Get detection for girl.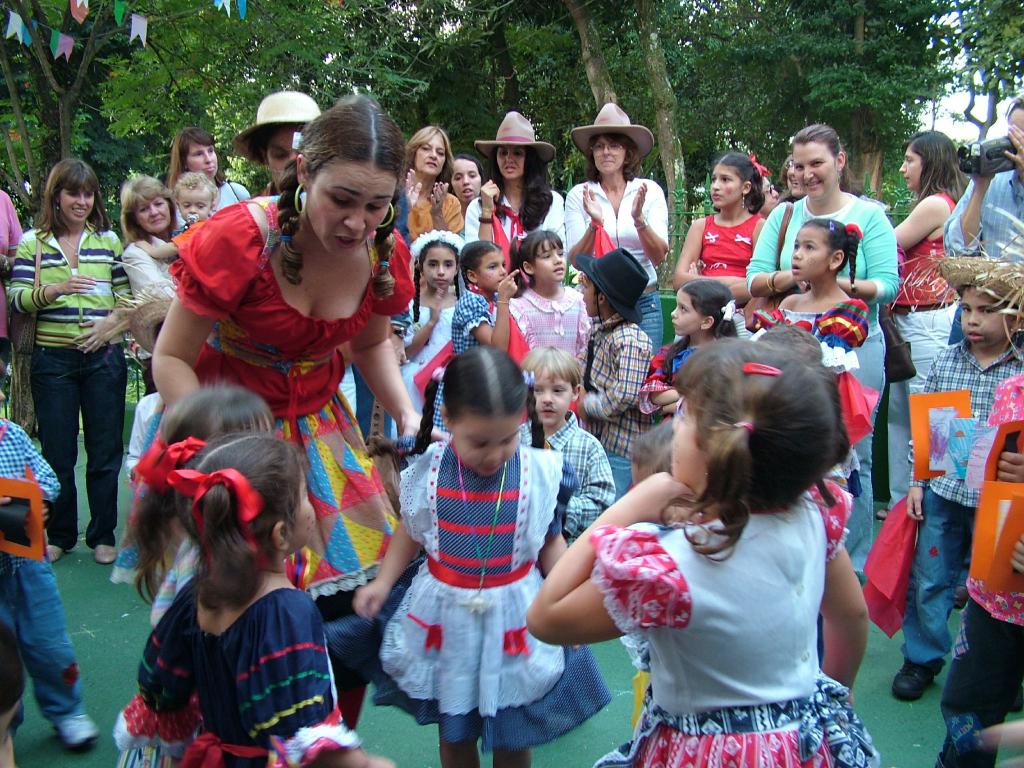
Detection: locate(484, 229, 589, 374).
